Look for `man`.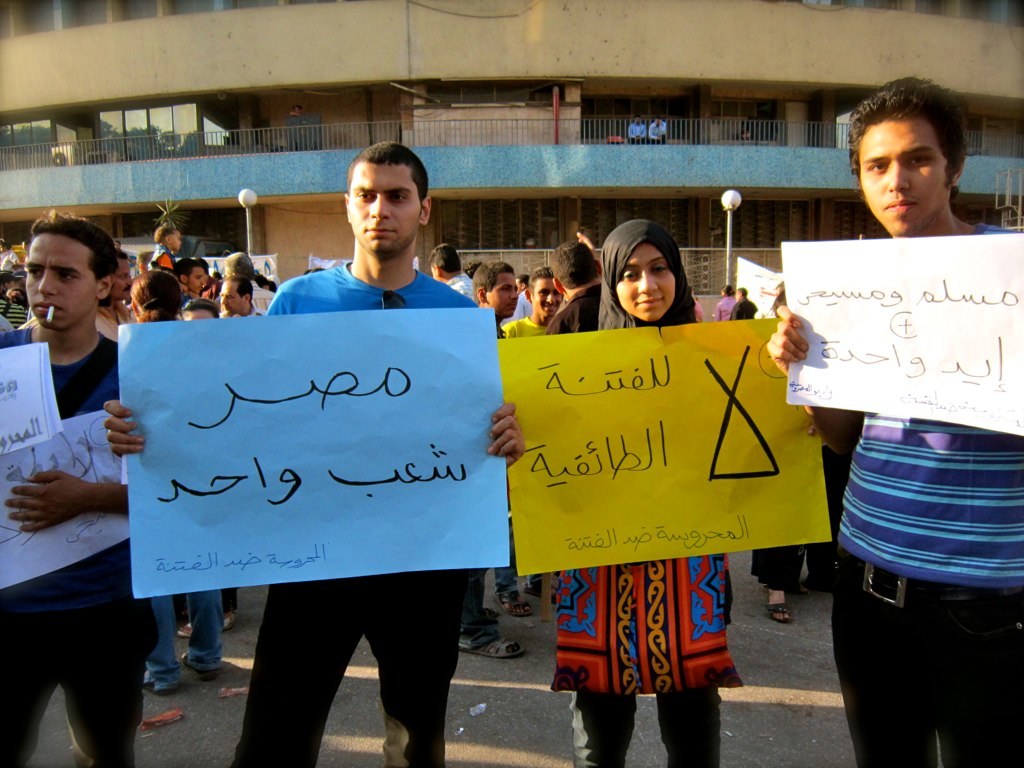
Found: {"x1": 88, "y1": 253, "x2": 138, "y2": 345}.
